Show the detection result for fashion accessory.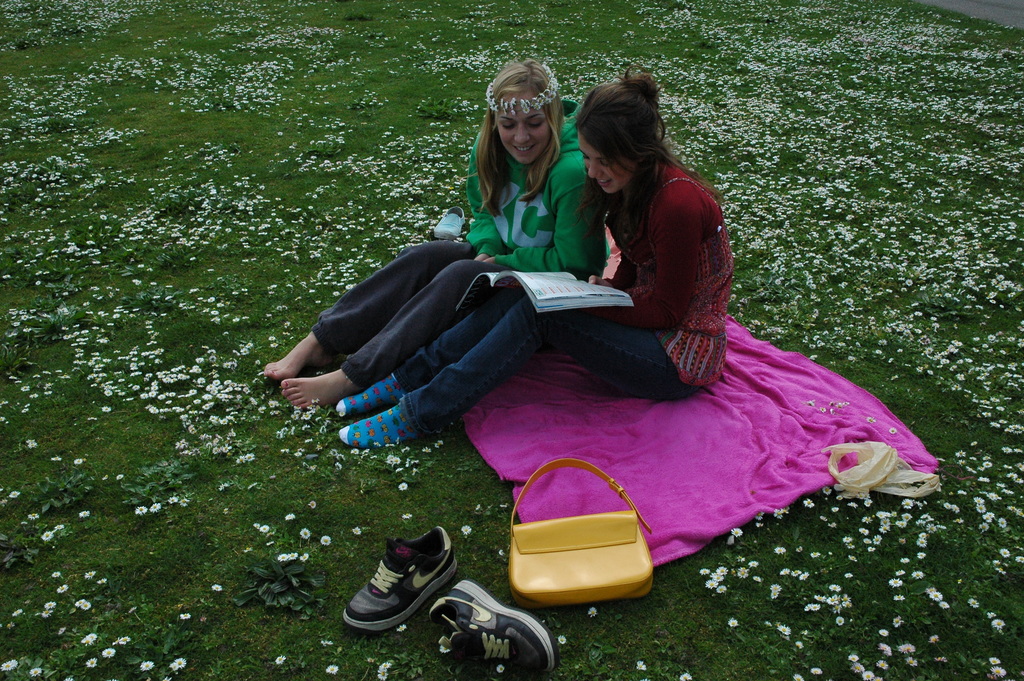
bbox=(508, 454, 656, 603).
